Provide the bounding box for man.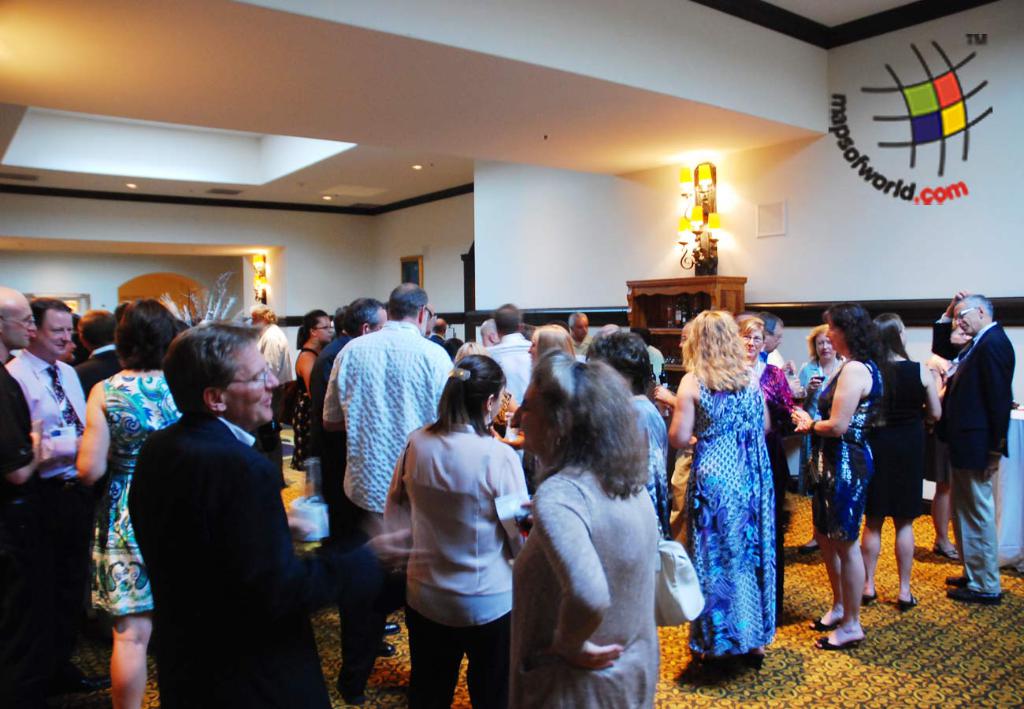
bbox=(246, 303, 293, 488).
